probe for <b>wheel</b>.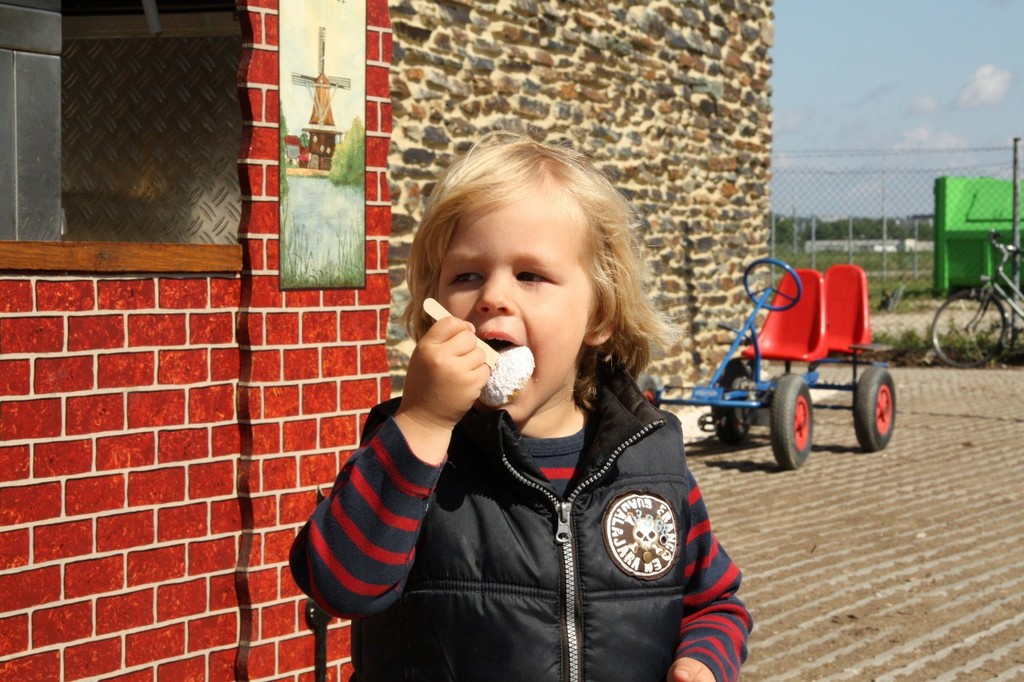
Probe result: 636 373 656 404.
